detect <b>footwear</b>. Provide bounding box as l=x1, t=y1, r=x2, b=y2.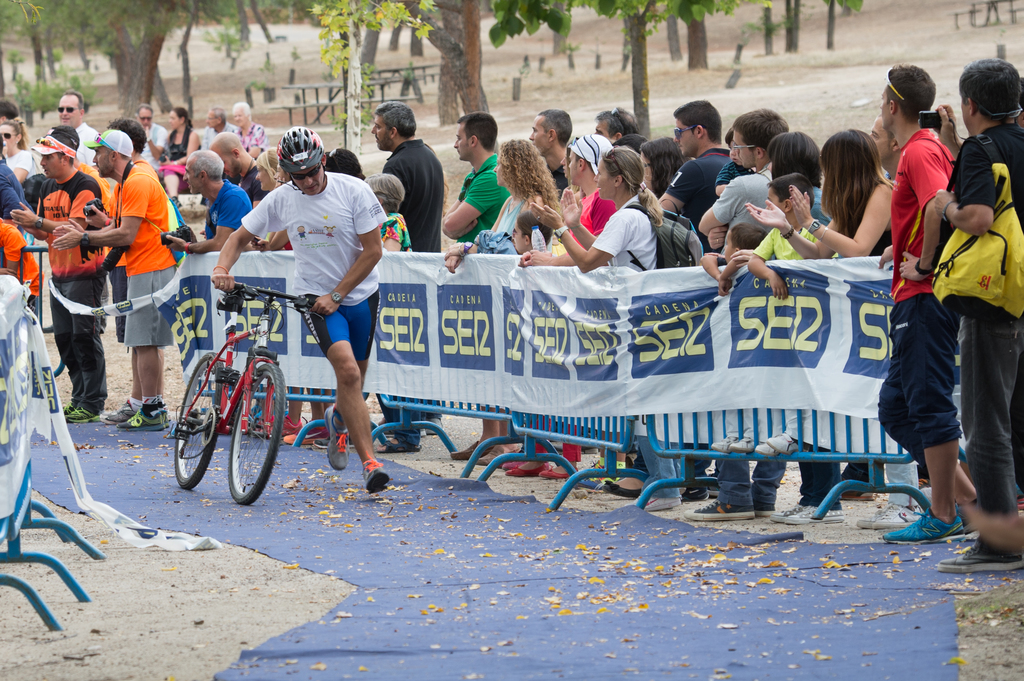
l=751, t=504, r=776, b=520.
